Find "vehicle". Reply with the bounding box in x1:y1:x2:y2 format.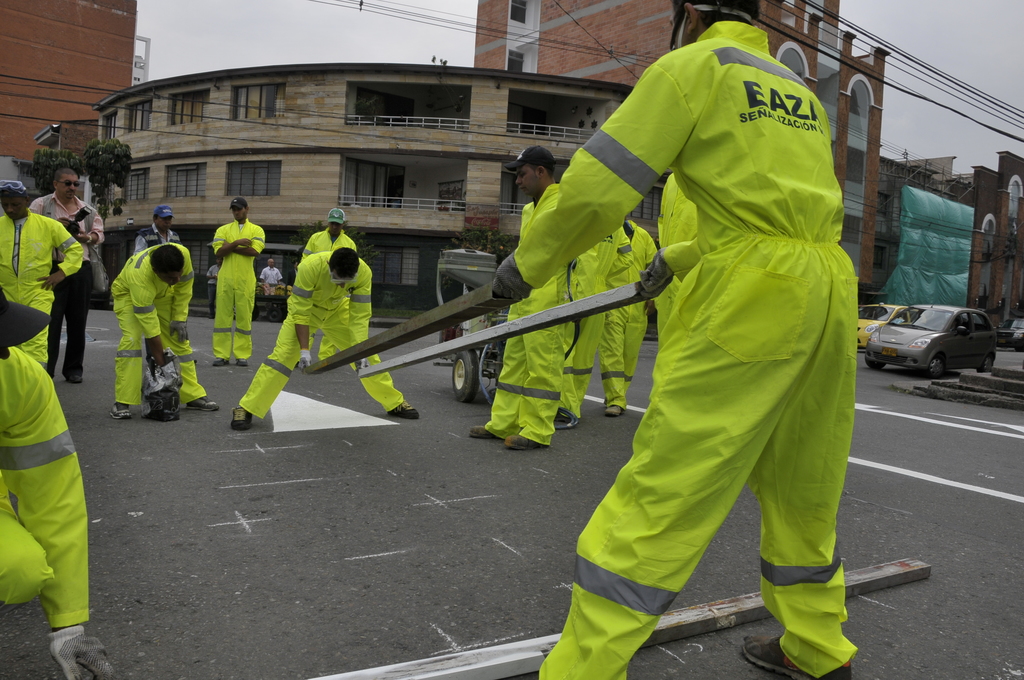
866:300:997:380.
